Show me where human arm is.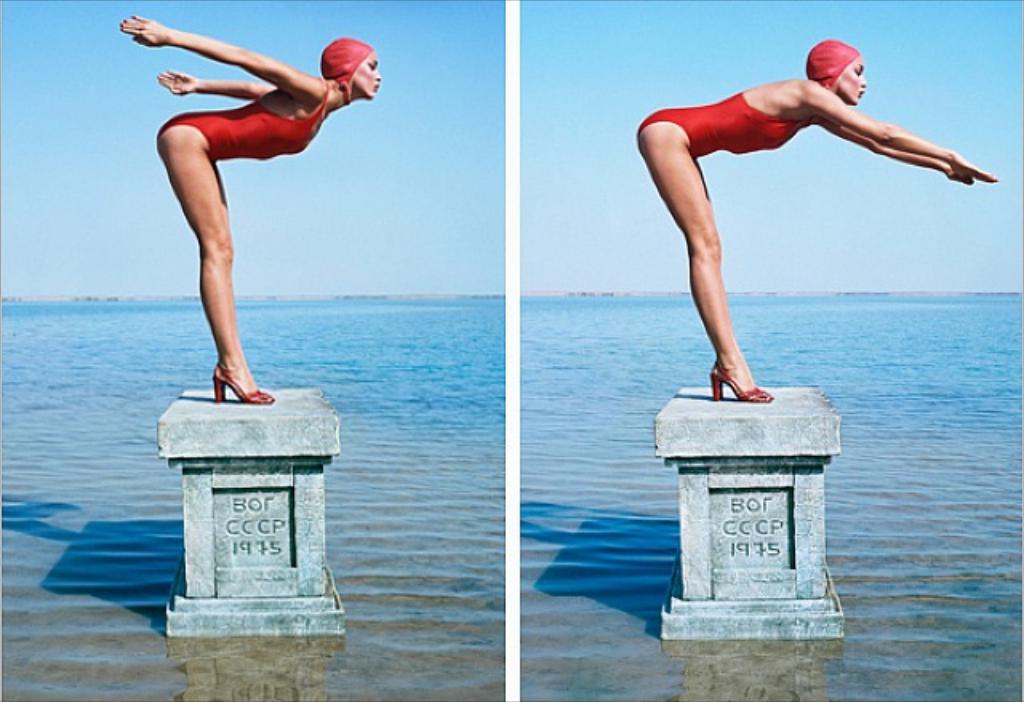
human arm is at pyautogui.locateOnScreen(832, 110, 978, 193).
